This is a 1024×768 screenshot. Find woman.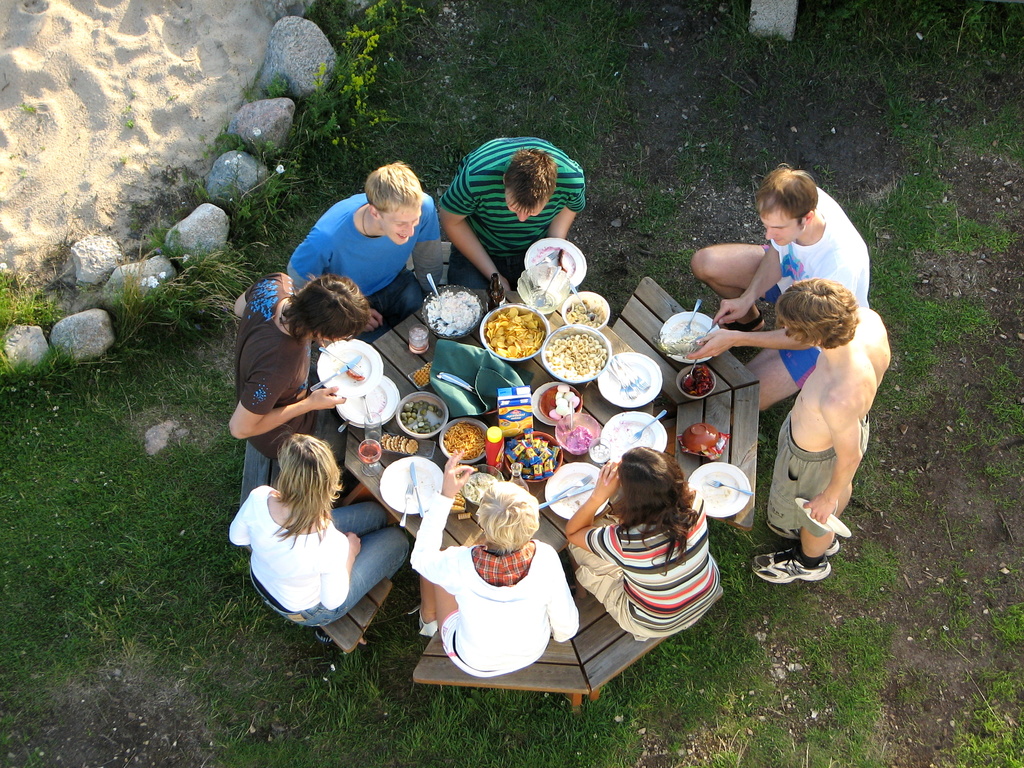
Bounding box: bbox=(231, 426, 382, 660).
